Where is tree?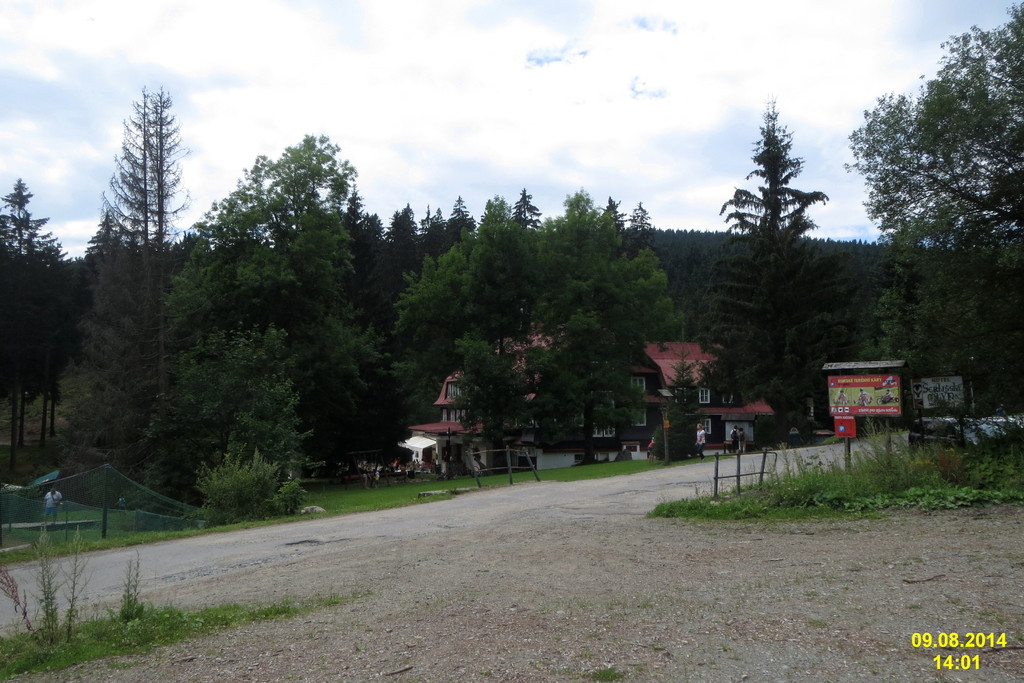
[707,94,869,433].
